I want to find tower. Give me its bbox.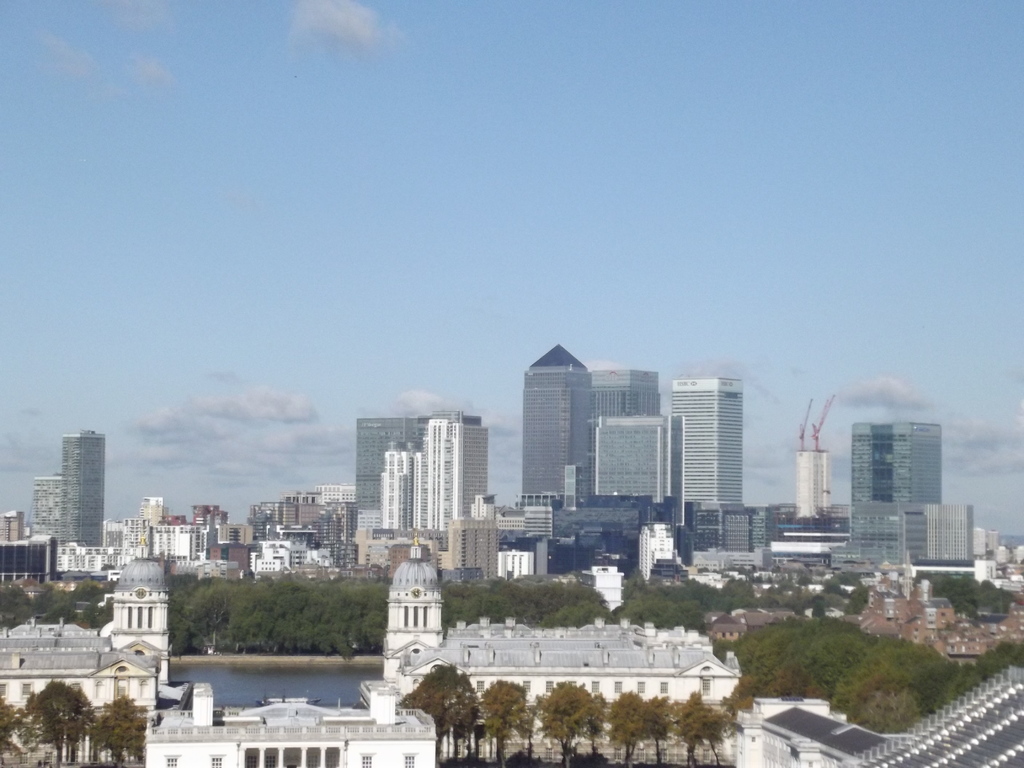
[671,380,745,506].
